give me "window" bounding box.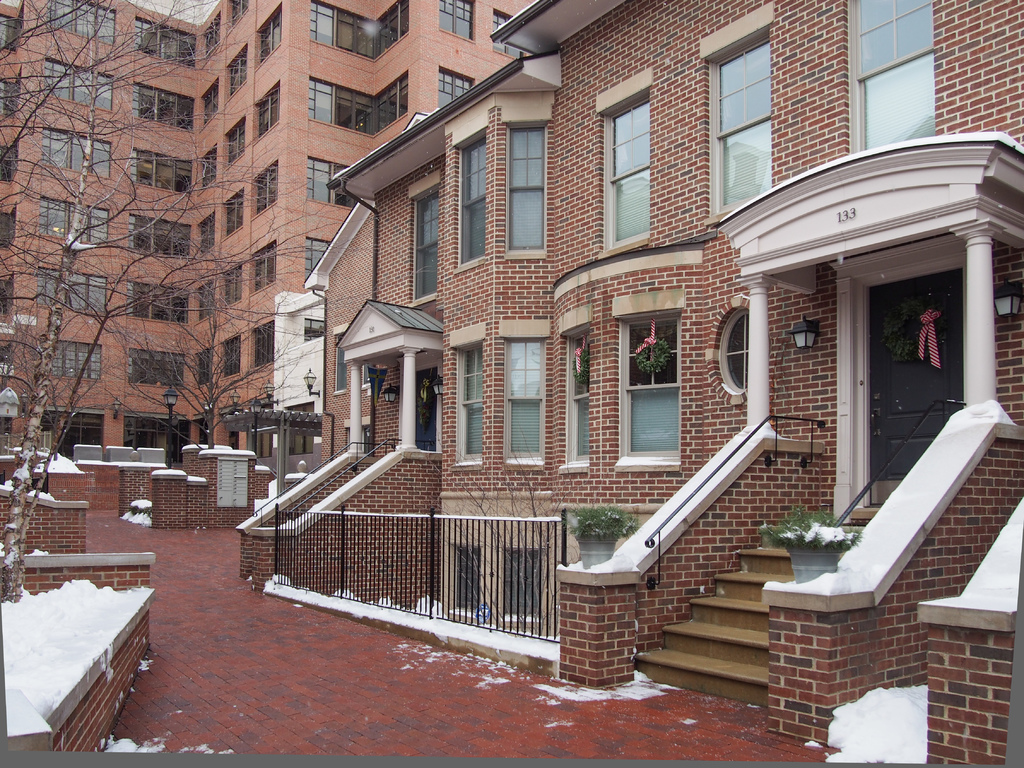
BBox(257, 401, 270, 458).
